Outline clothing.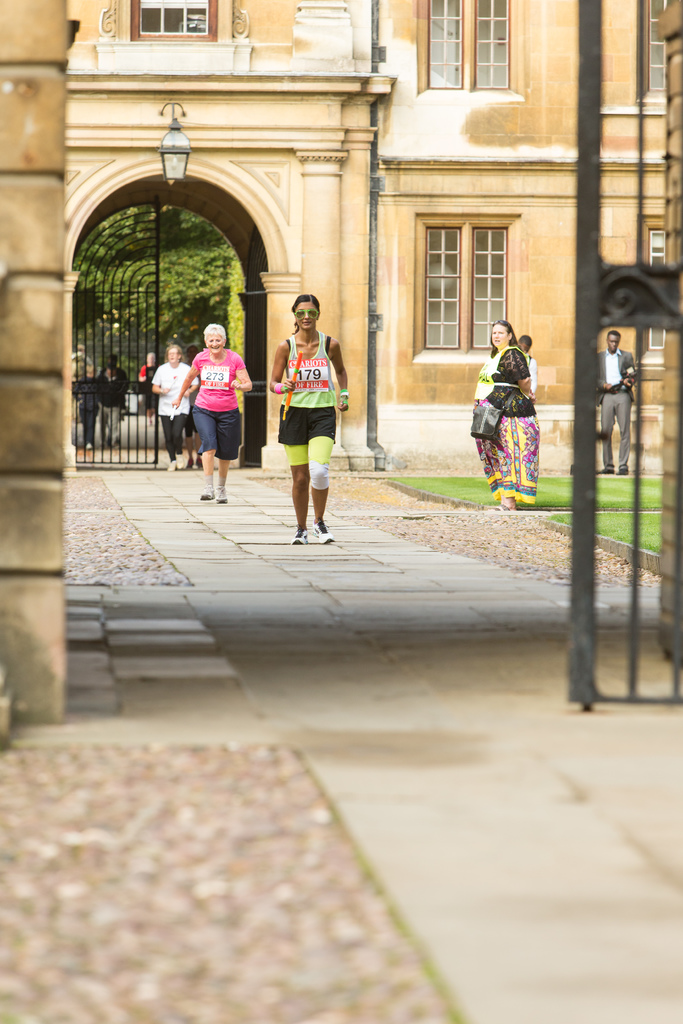
Outline: bbox=[183, 324, 247, 461].
